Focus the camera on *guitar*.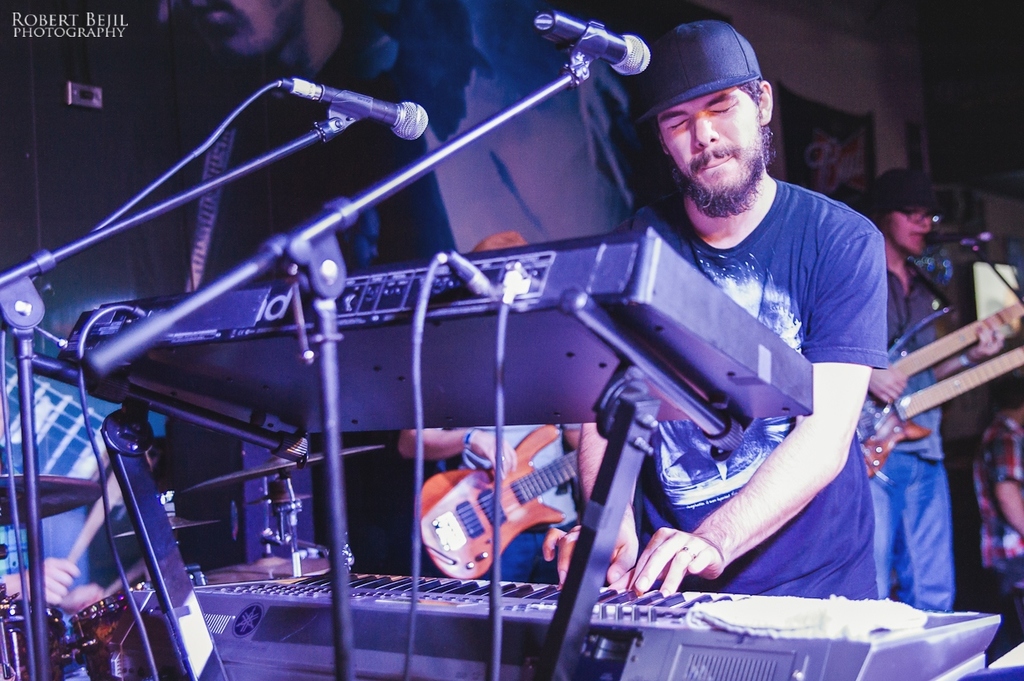
Focus region: select_region(846, 292, 1023, 495).
